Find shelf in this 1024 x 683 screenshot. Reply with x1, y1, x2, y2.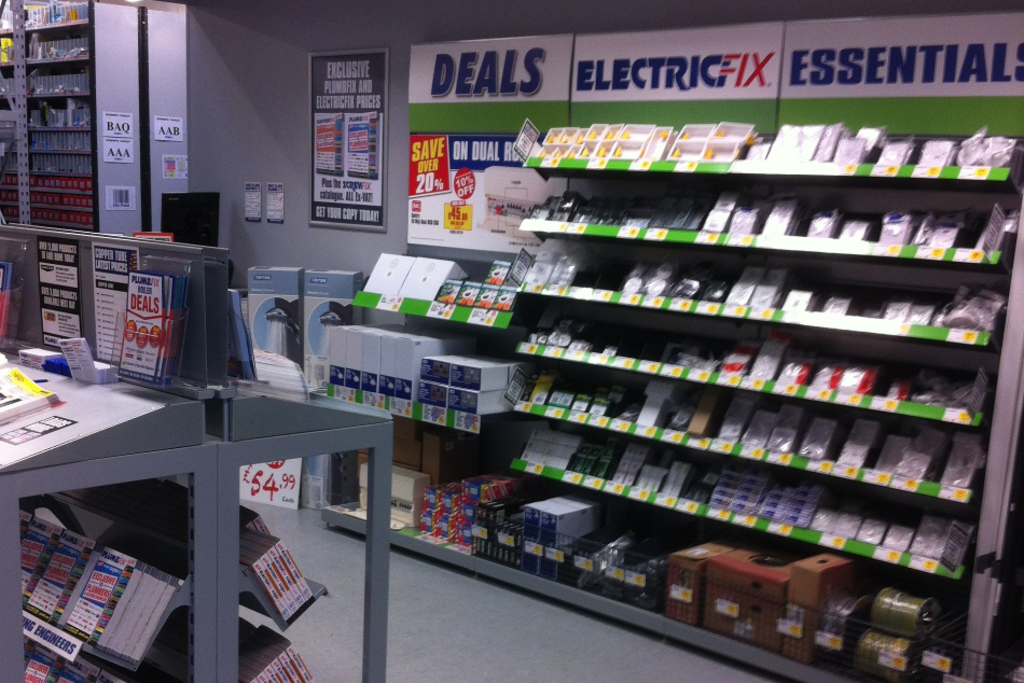
515, 218, 1009, 264.
